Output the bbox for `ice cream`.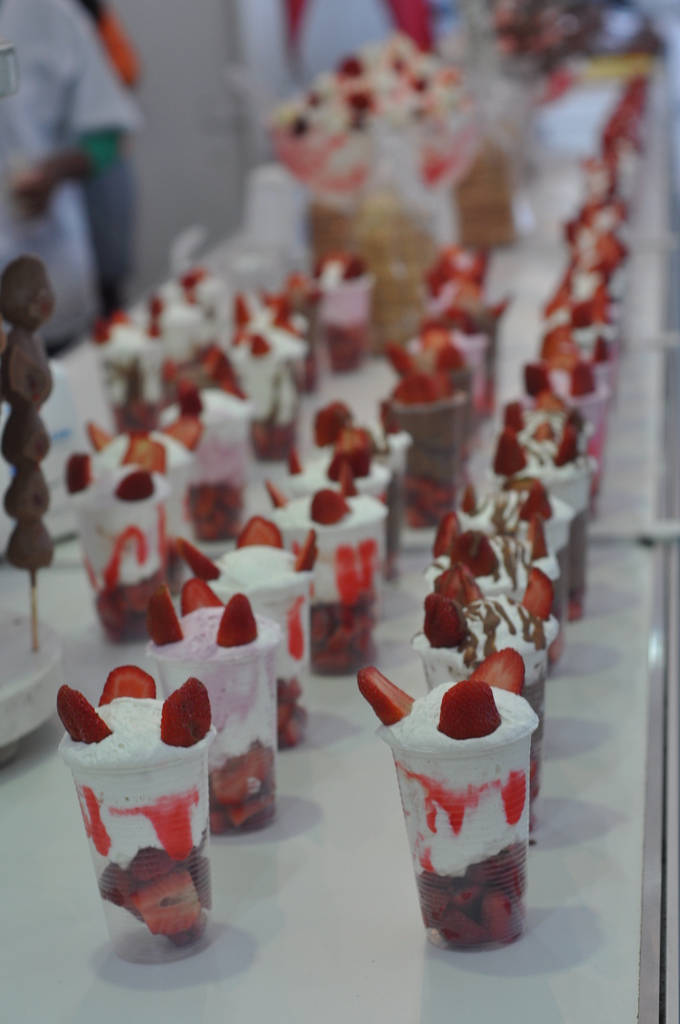
detection(421, 528, 569, 610).
